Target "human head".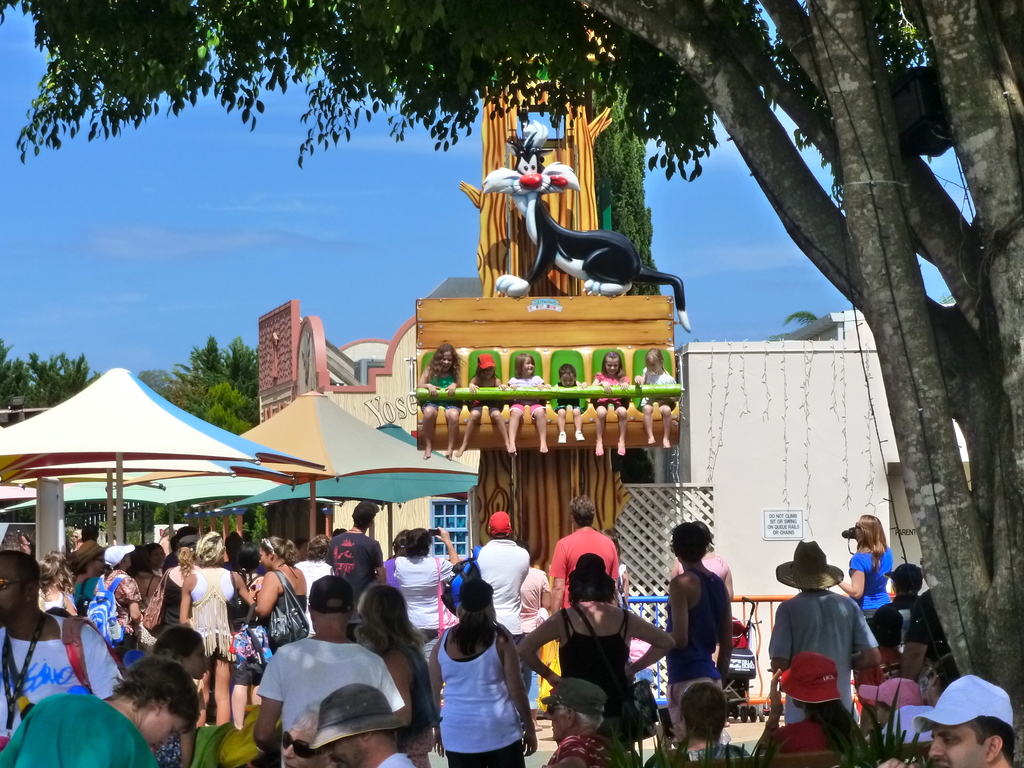
Target region: pyautogui.locateOnScreen(321, 681, 399, 767).
